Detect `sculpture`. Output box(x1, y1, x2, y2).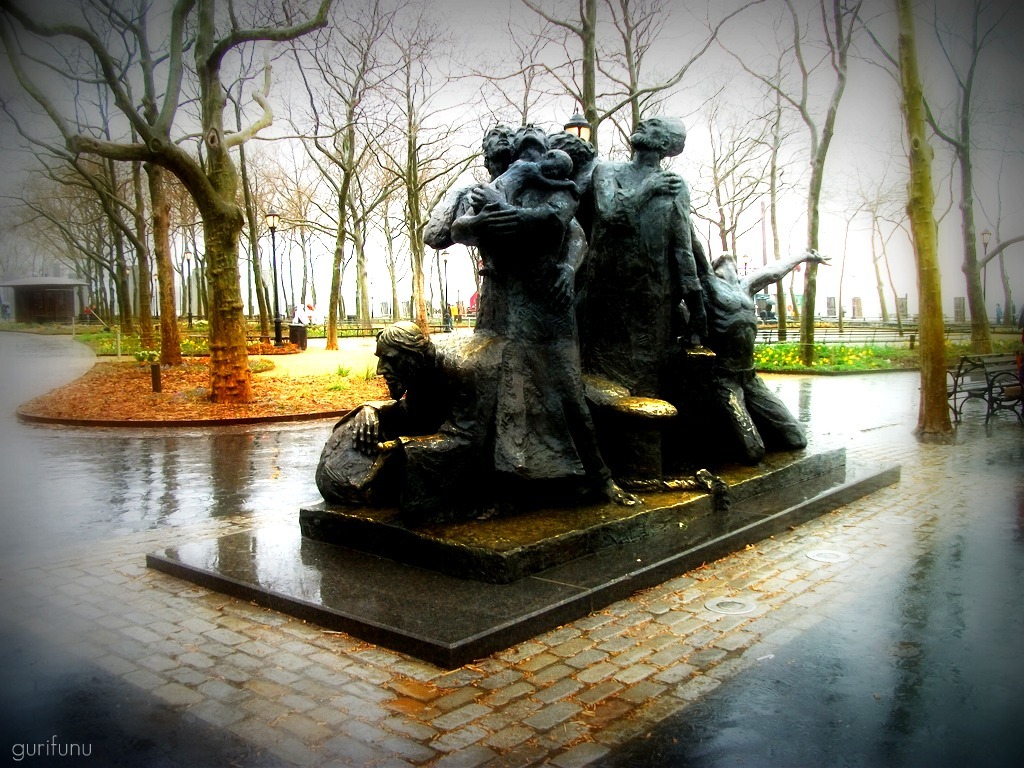
box(334, 112, 830, 508).
